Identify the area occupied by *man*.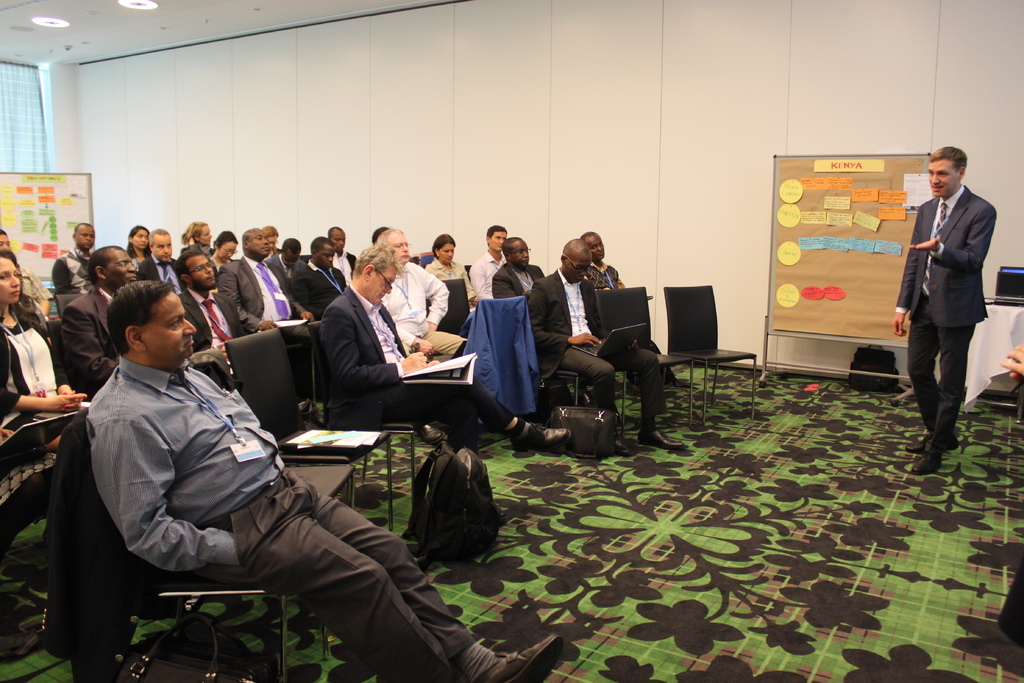
Area: [left=51, top=218, right=96, bottom=311].
